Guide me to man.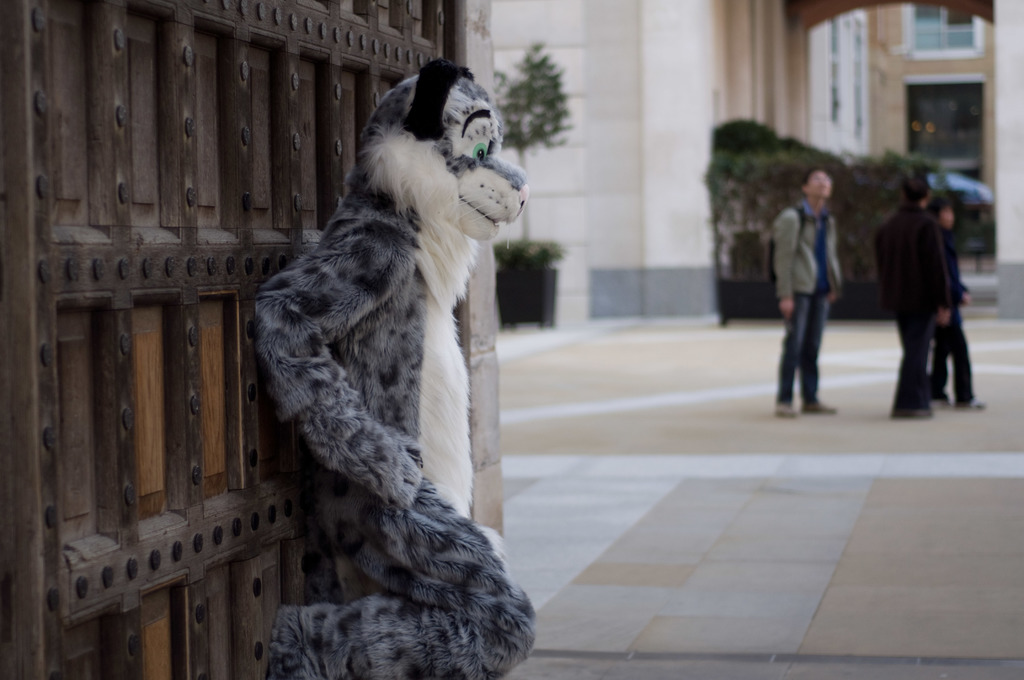
Guidance: {"left": 918, "top": 193, "right": 981, "bottom": 408}.
